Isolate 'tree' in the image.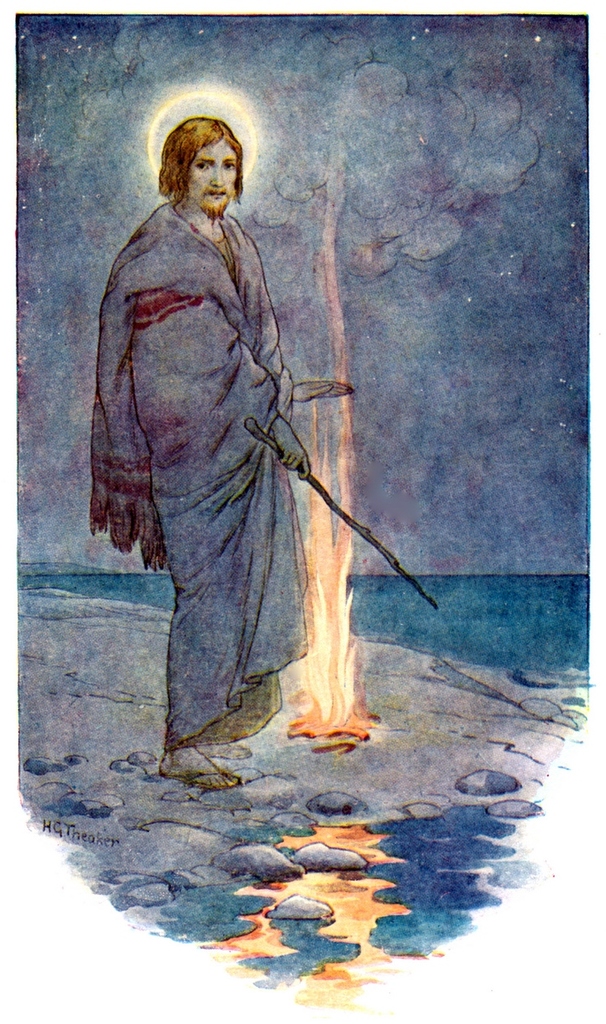
Isolated region: (19, 22, 539, 744).
